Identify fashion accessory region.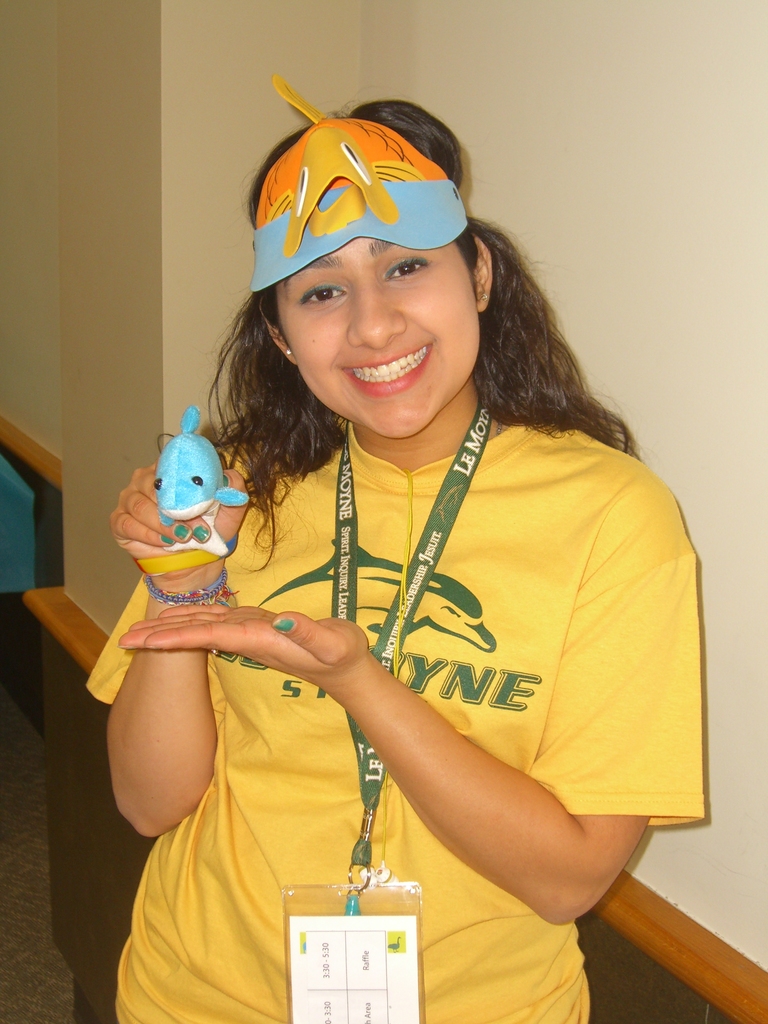
Region: bbox=[480, 291, 489, 305].
